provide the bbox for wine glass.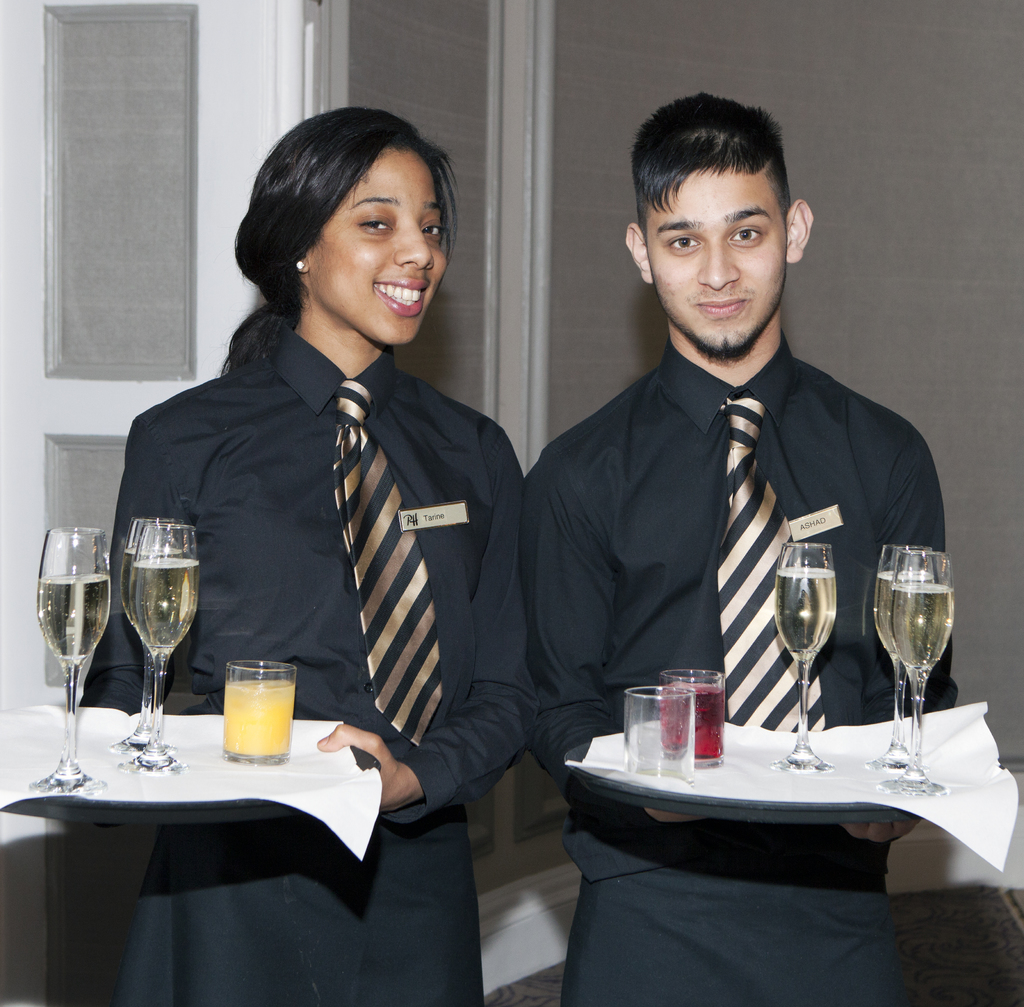
776/543/840/769.
